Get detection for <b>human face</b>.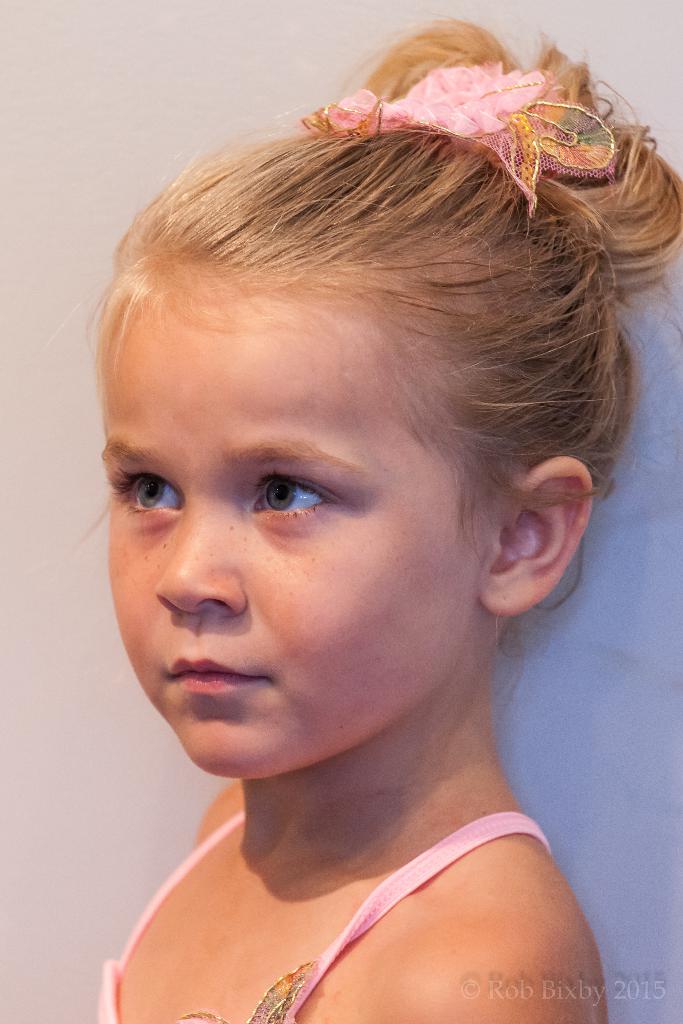
Detection: crop(89, 283, 456, 778).
